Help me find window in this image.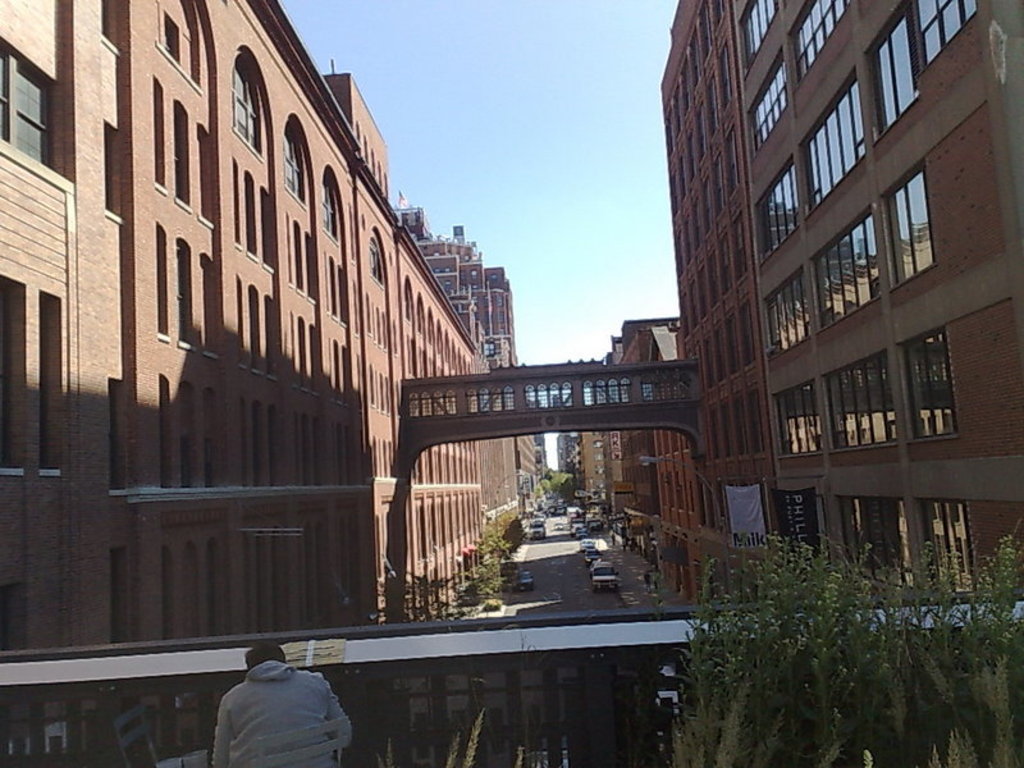
Found it: left=832, top=362, right=906, bottom=454.
